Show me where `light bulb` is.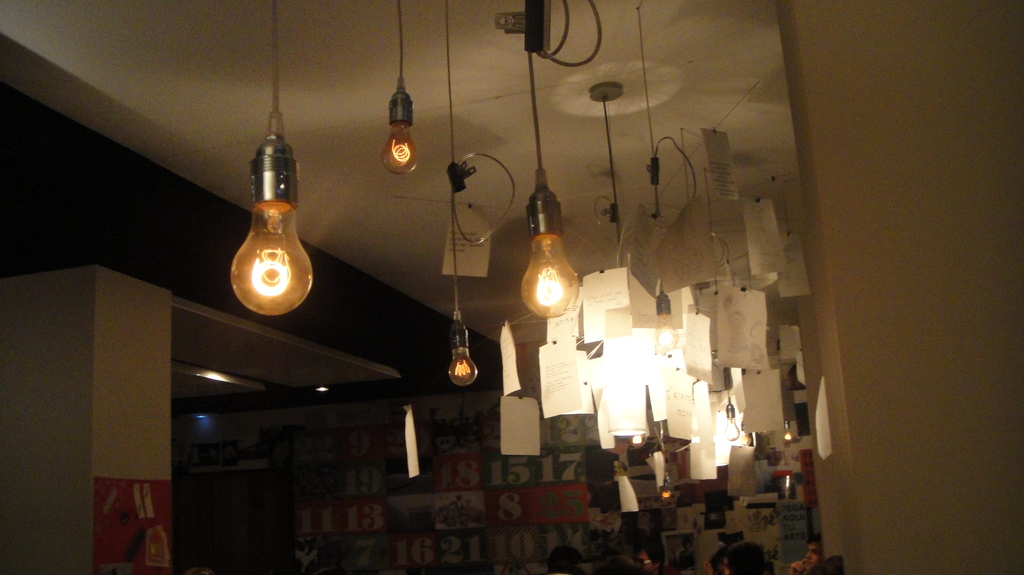
`light bulb` is at 521 192 580 315.
